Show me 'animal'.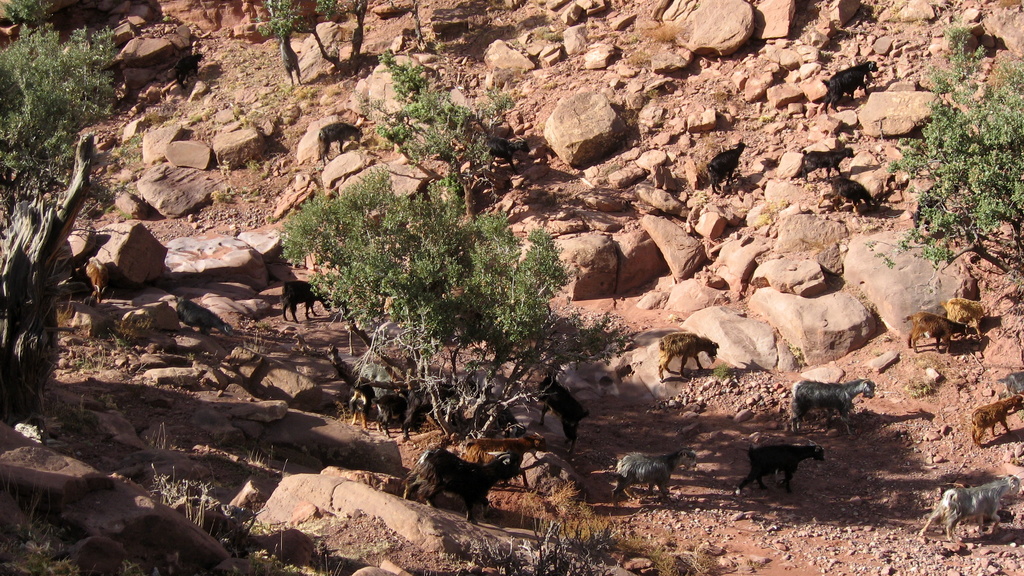
'animal' is here: <region>970, 394, 1023, 449</region>.
